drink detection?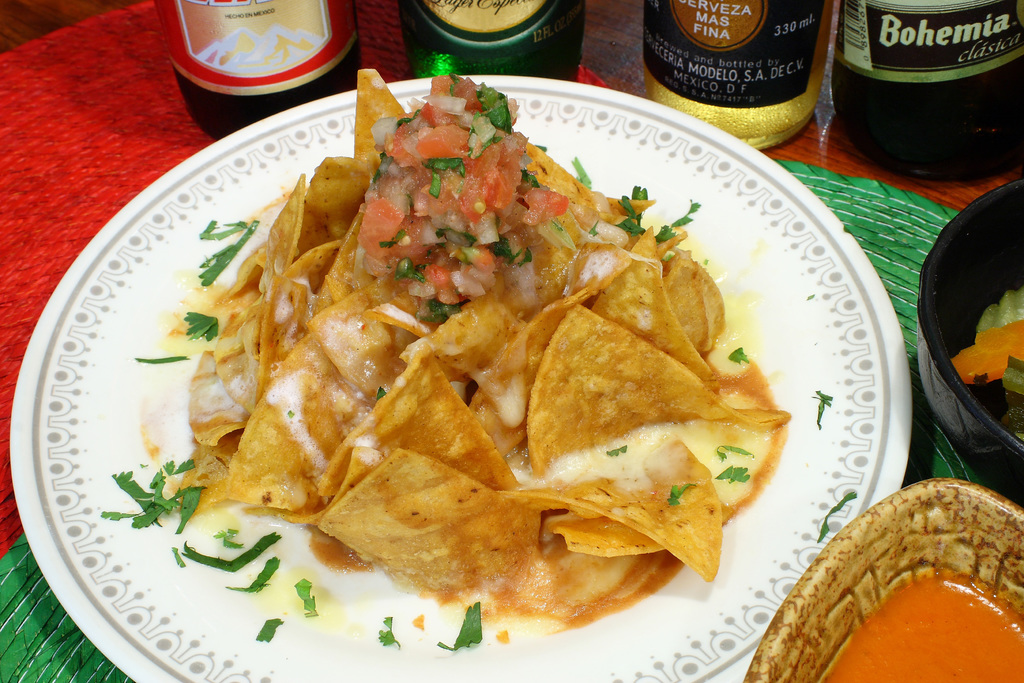
(left=150, top=0, right=363, bottom=140)
